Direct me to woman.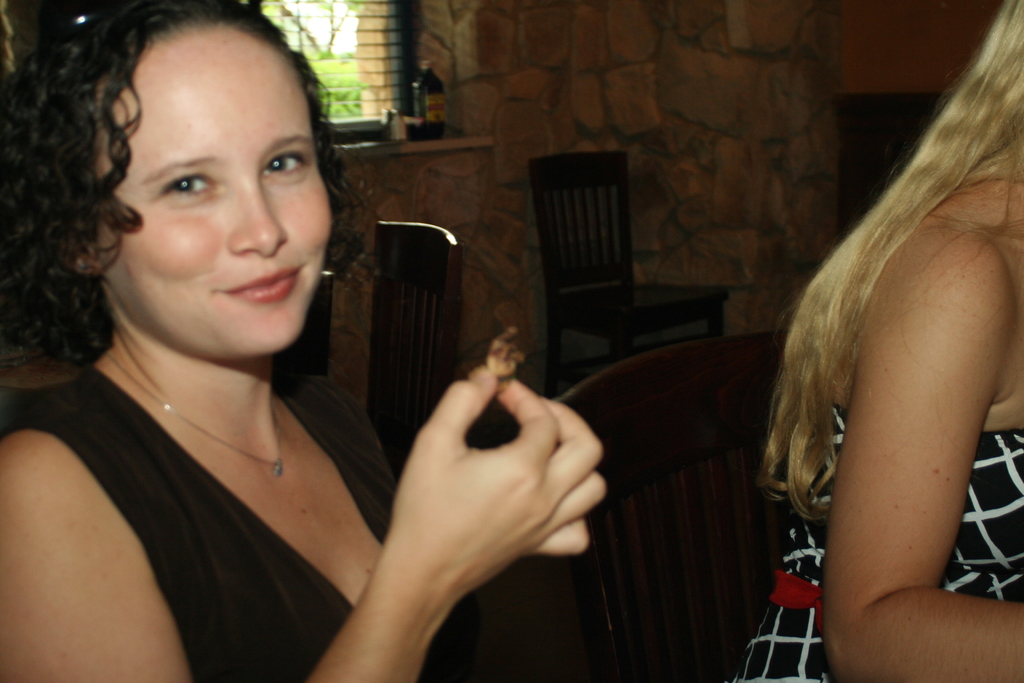
Direction: region(734, 0, 1023, 682).
